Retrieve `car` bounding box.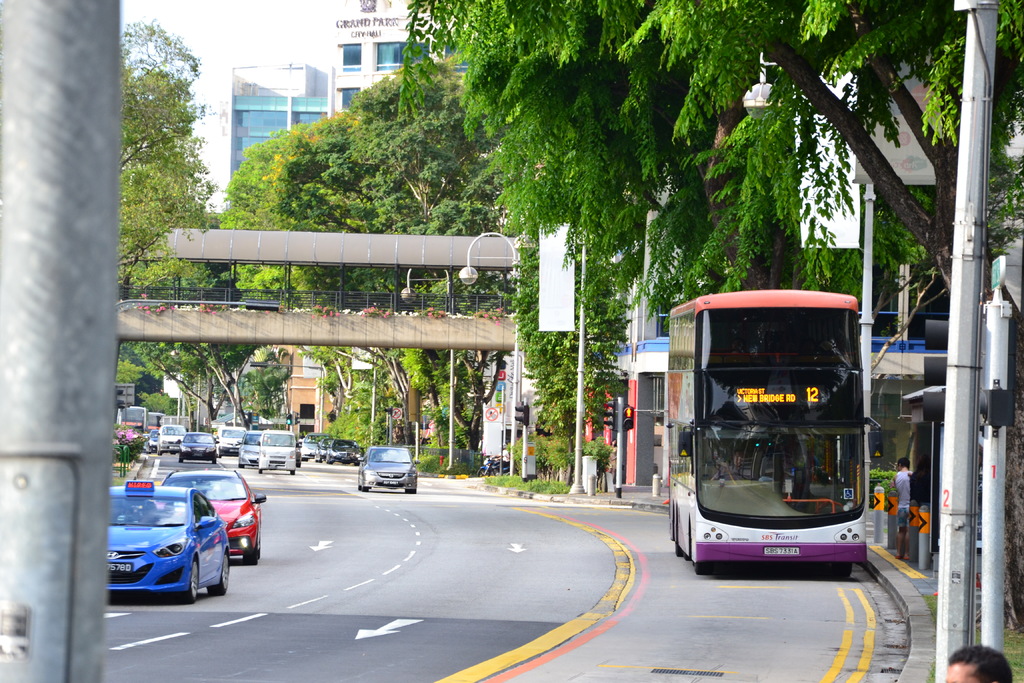
Bounding box: {"x1": 353, "y1": 440, "x2": 419, "y2": 494}.
